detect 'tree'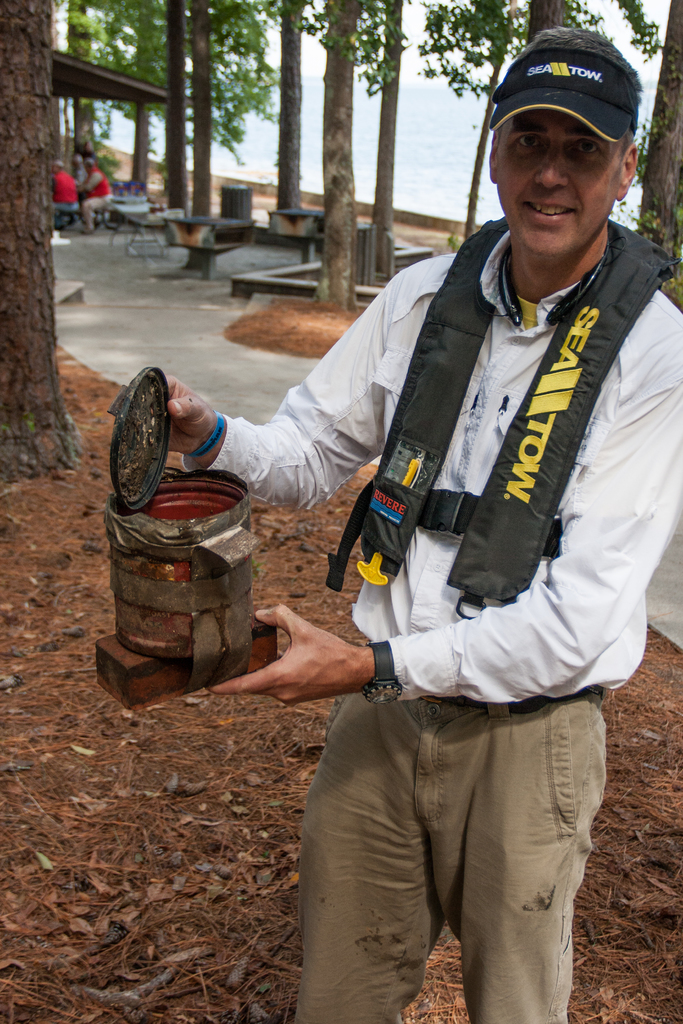
<region>0, 0, 92, 483</region>
